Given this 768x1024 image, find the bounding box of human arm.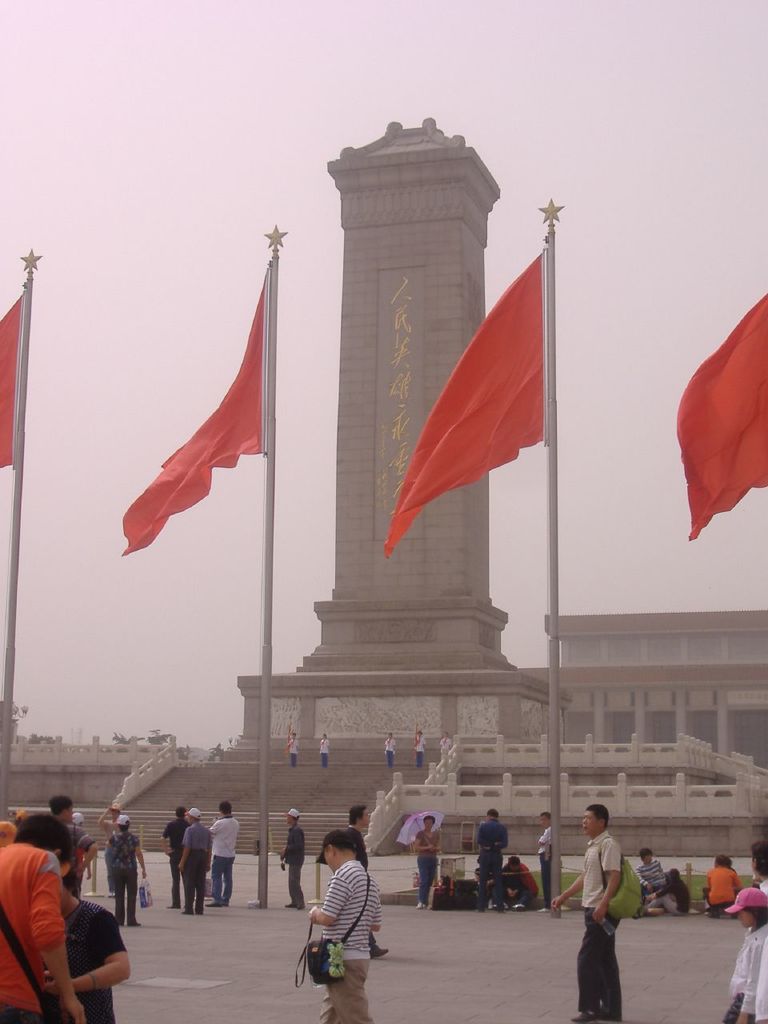
<bbox>163, 825, 170, 851</bbox>.
